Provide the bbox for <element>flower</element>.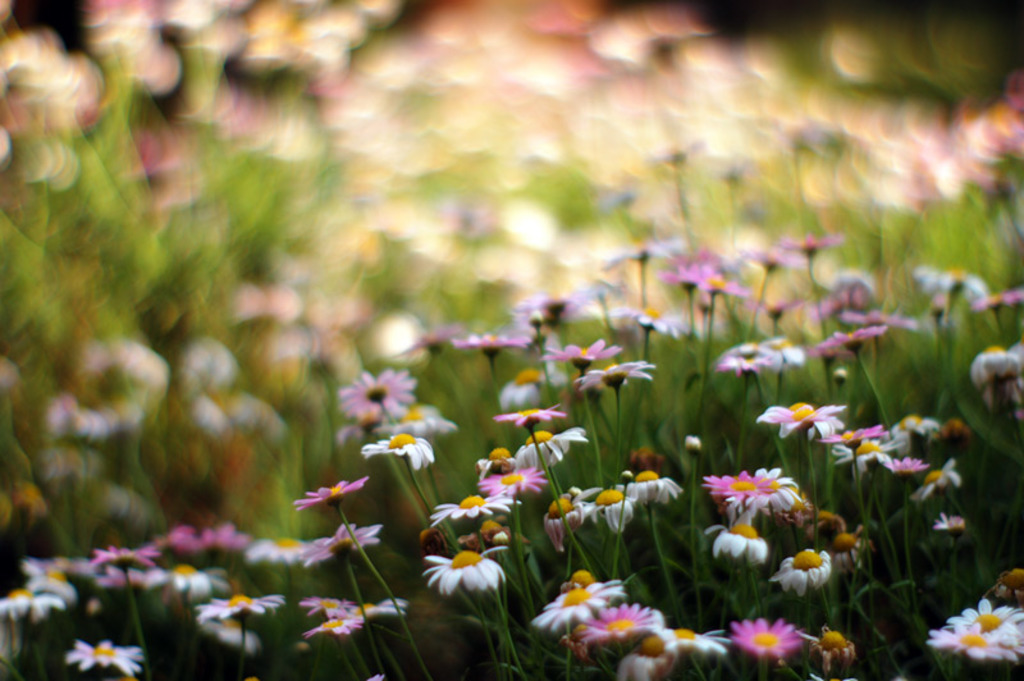
select_region(713, 334, 797, 380).
